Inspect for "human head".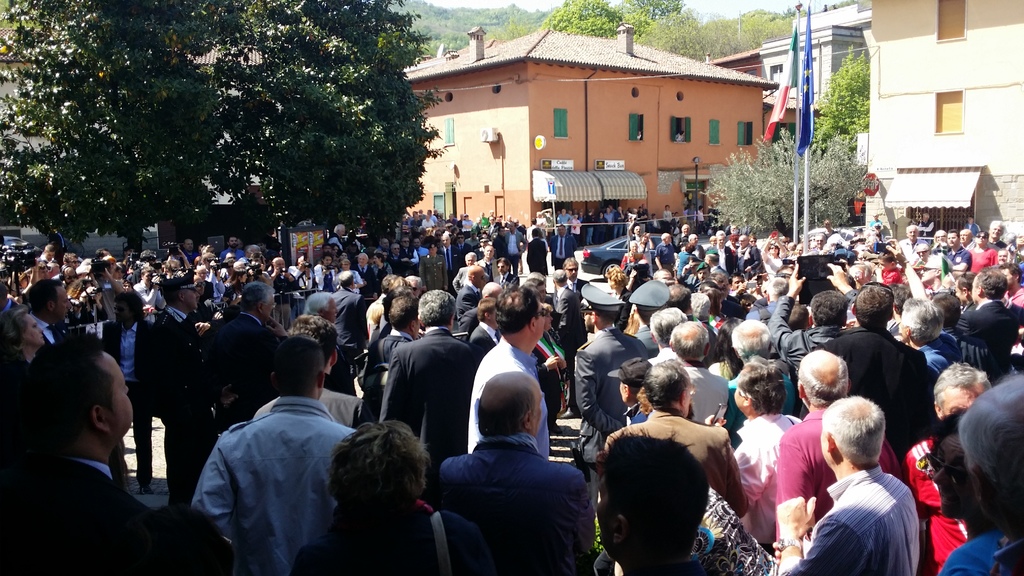
Inspection: pyautogui.locateOnScreen(787, 305, 806, 334).
